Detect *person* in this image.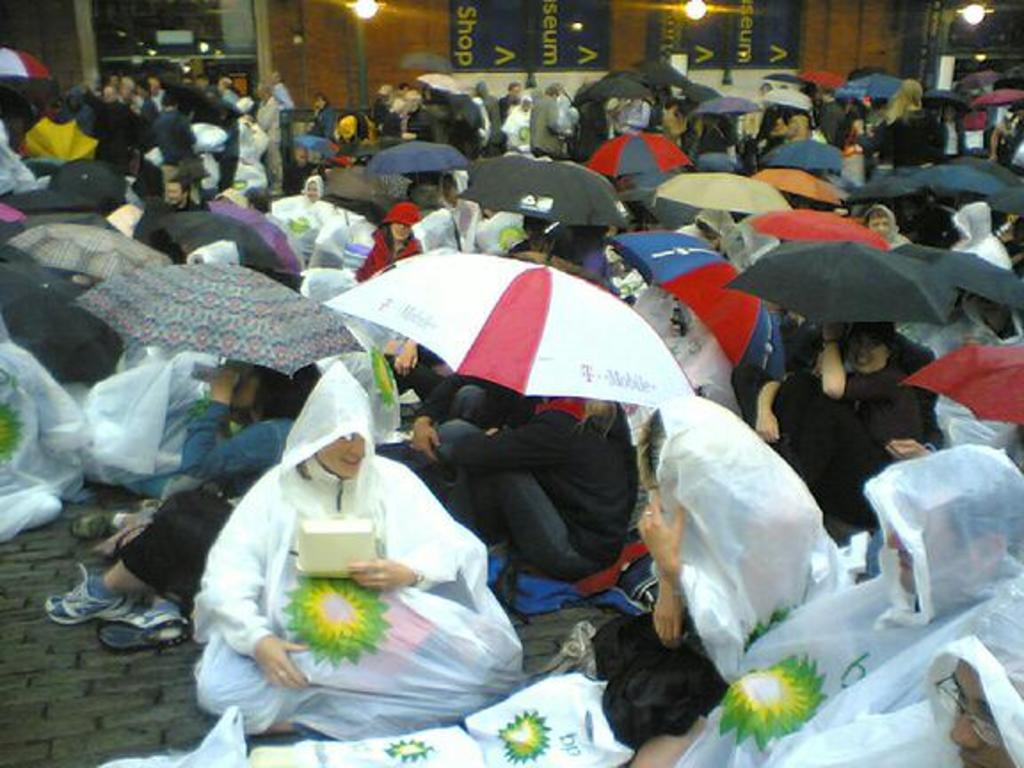
Detection: box=[469, 197, 555, 247].
